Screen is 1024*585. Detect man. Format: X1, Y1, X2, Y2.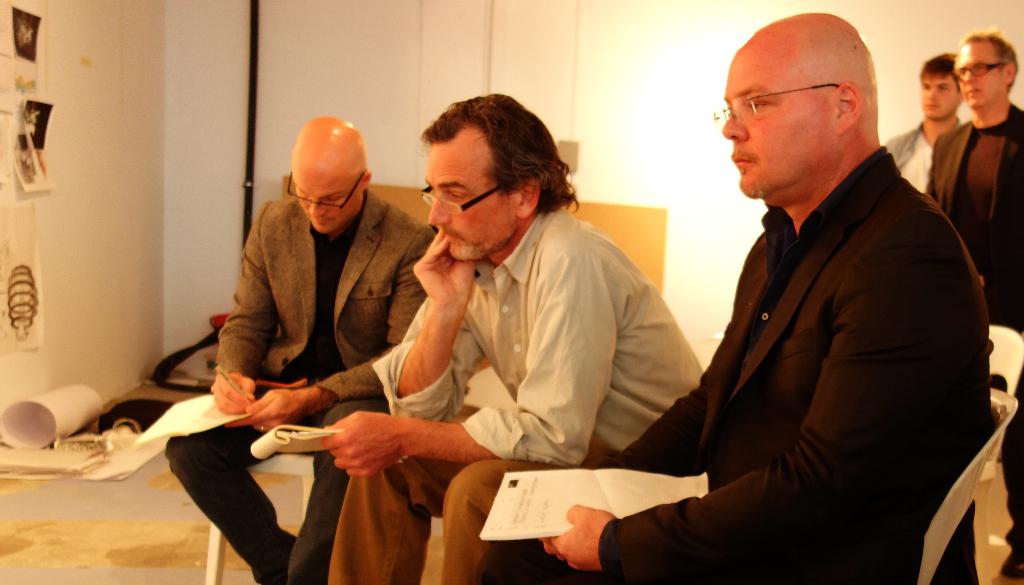
342, 93, 706, 584.
